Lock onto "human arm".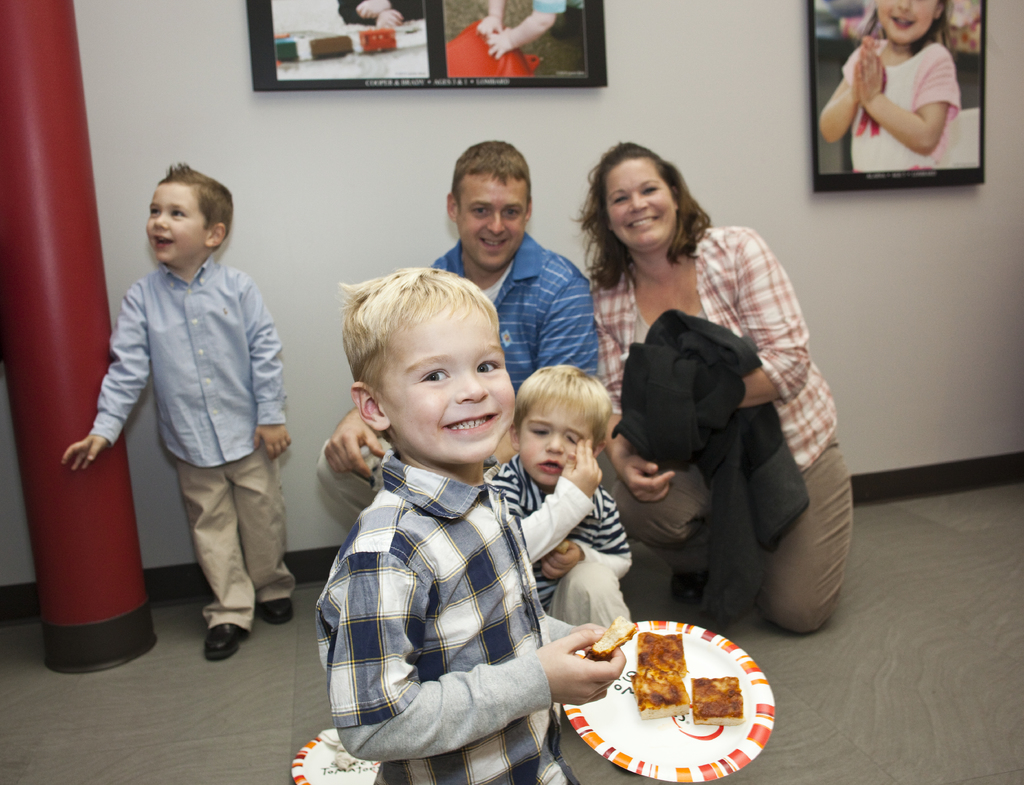
Locked: region(591, 323, 677, 506).
